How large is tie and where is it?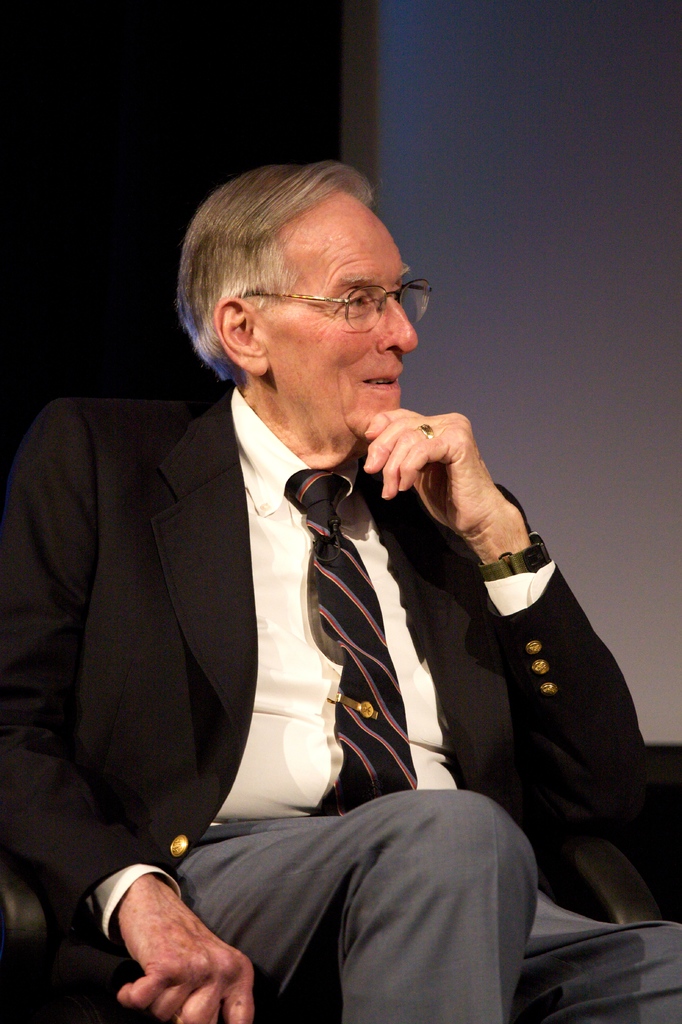
Bounding box: BBox(278, 468, 425, 810).
